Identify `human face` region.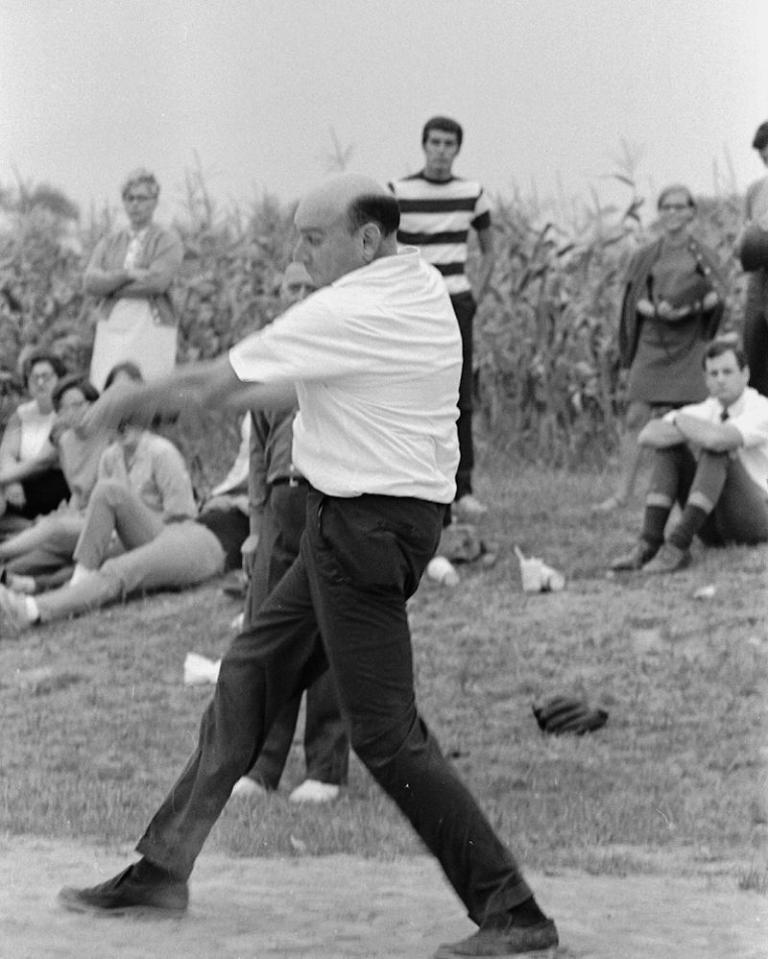
Region: [x1=286, y1=195, x2=370, y2=287].
